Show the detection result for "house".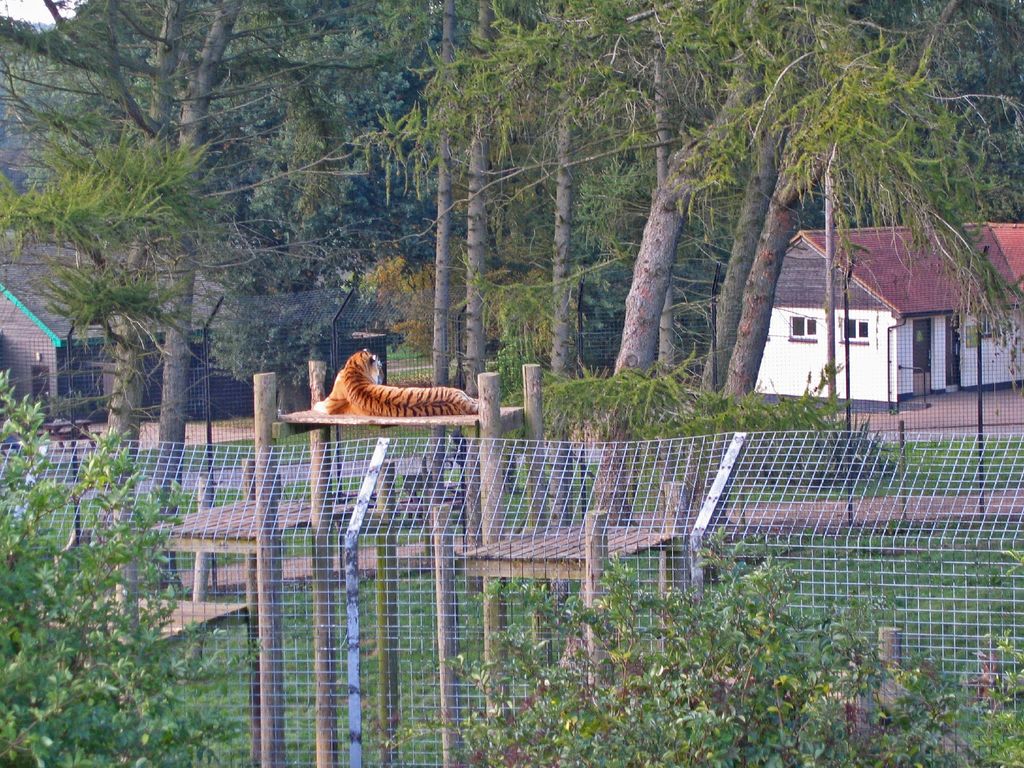
box=[218, 280, 395, 424].
